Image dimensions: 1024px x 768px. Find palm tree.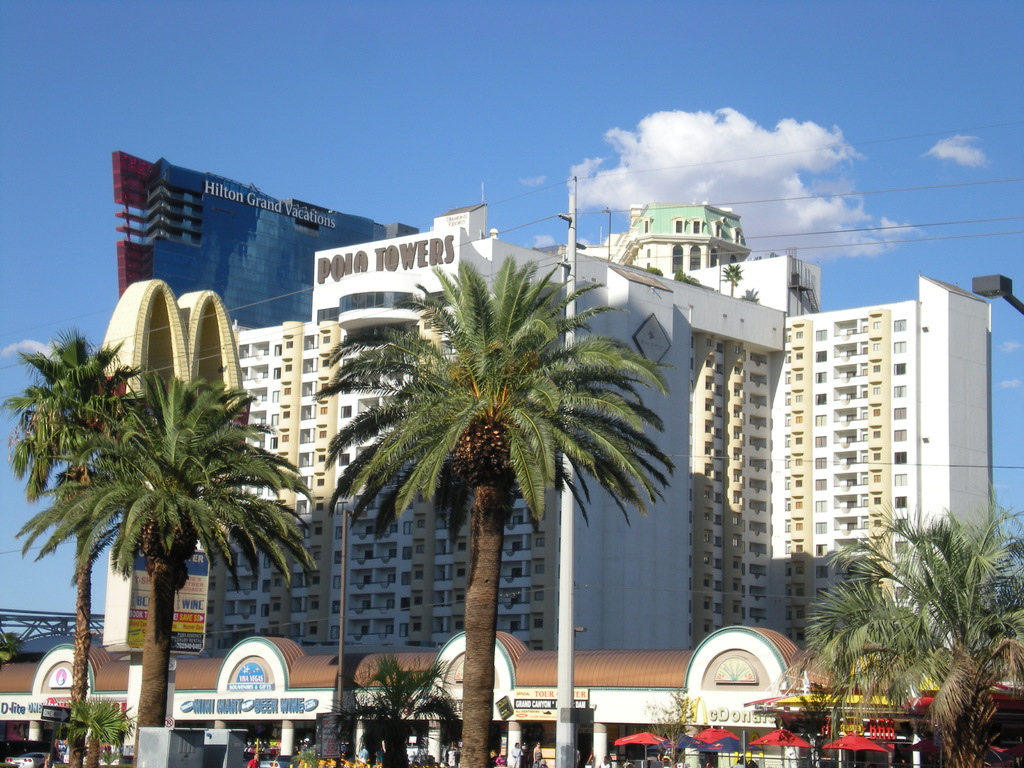
select_region(60, 378, 301, 719).
